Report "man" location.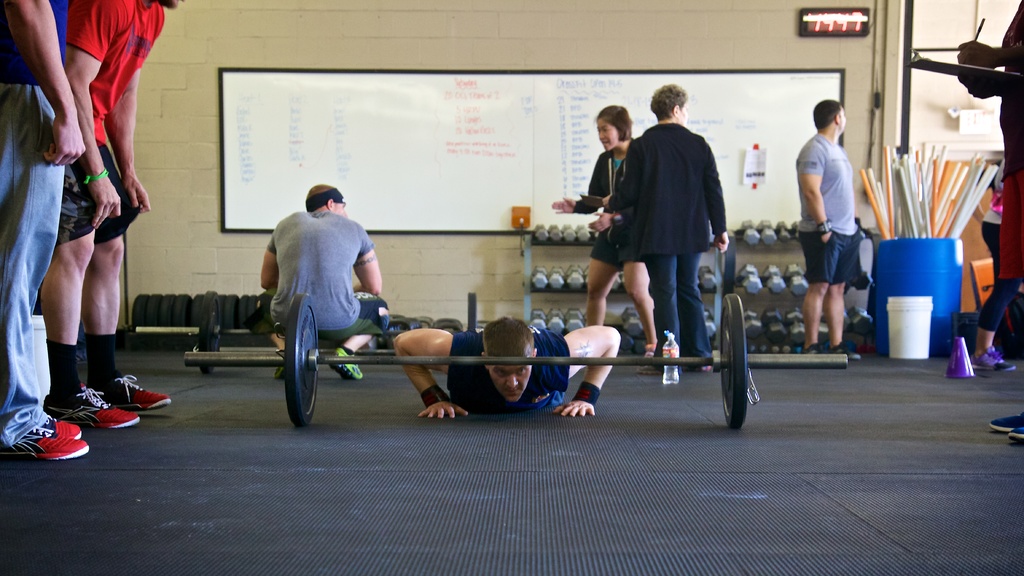
Report: left=56, top=0, right=196, bottom=419.
